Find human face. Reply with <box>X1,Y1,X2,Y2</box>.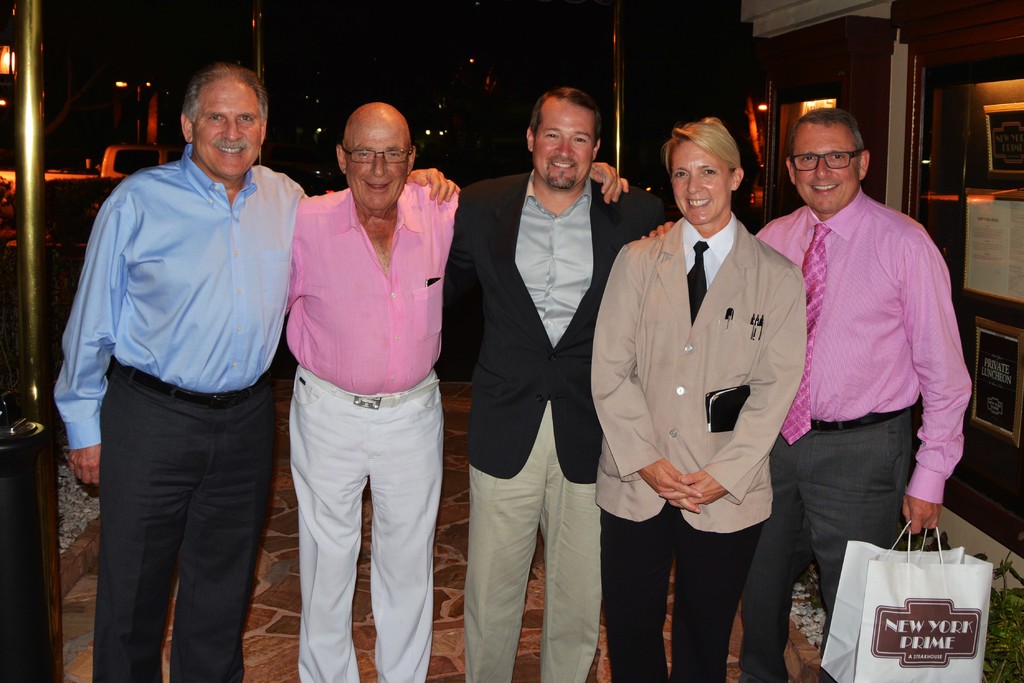
<box>669,138,726,222</box>.
